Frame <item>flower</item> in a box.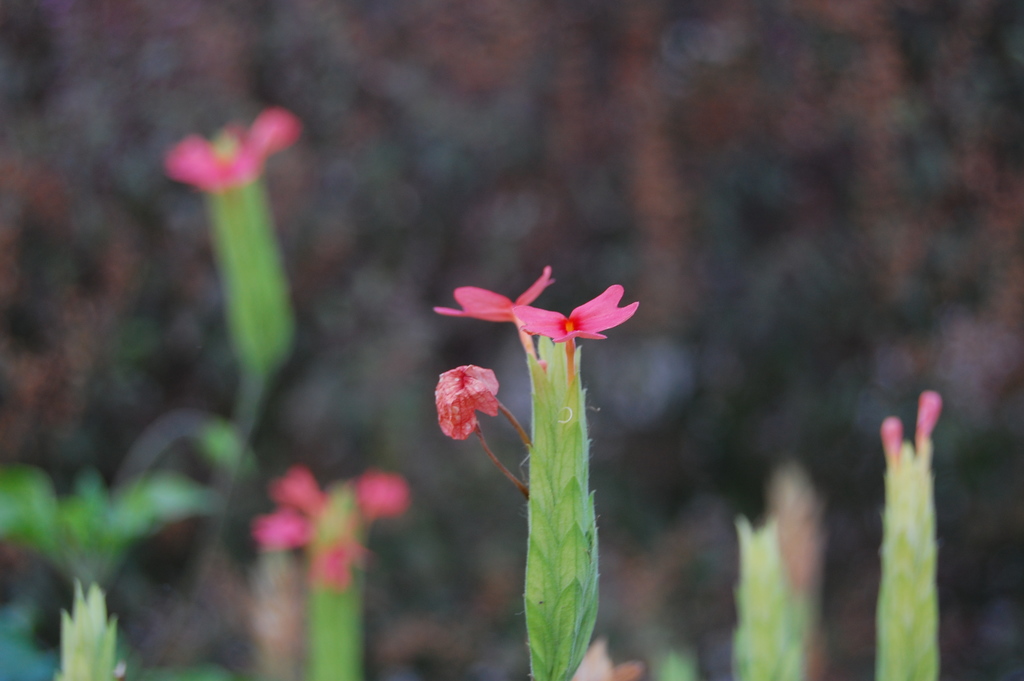
pyautogui.locateOnScreen(161, 106, 310, 193).
